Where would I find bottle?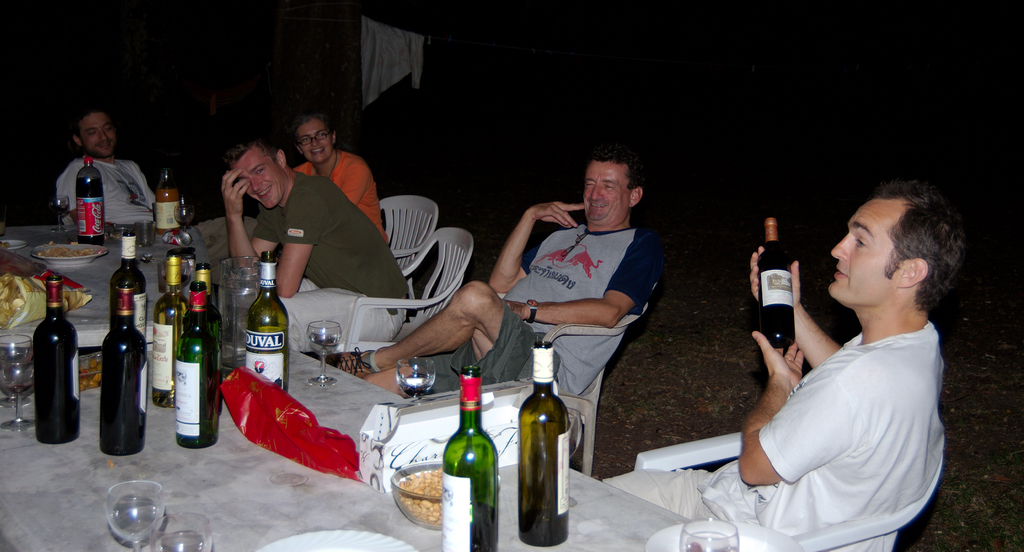
At Rect(107, 231, 149, 336).
